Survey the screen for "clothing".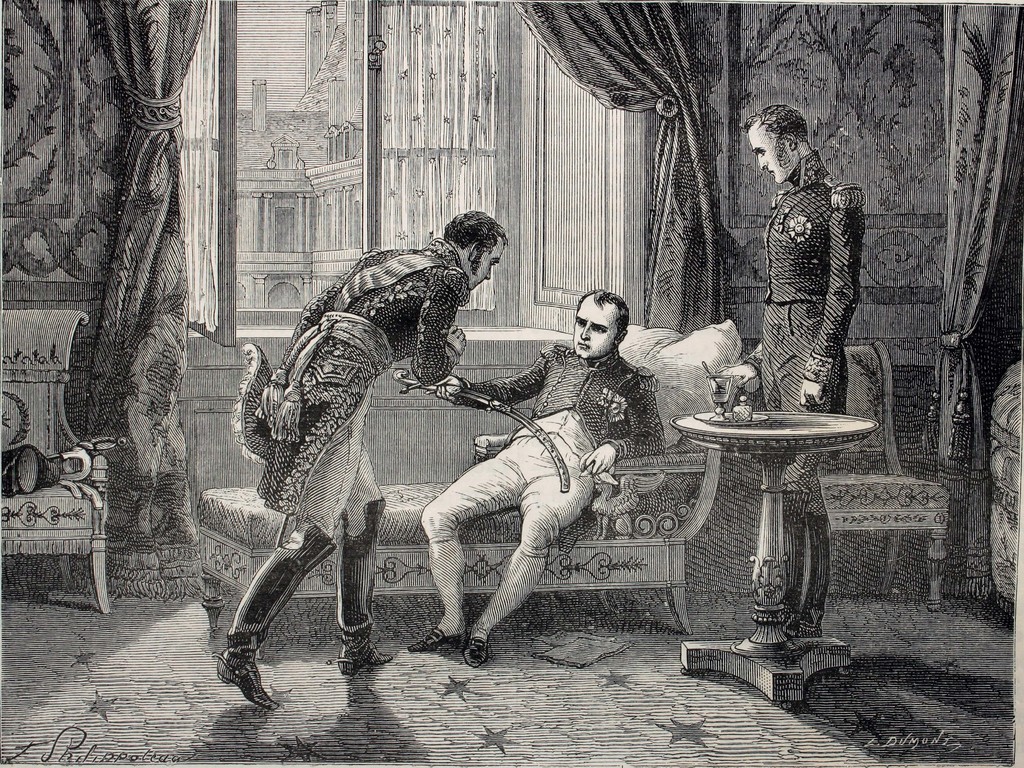
Survey found: bbox=[746, 111, 866, 404].
